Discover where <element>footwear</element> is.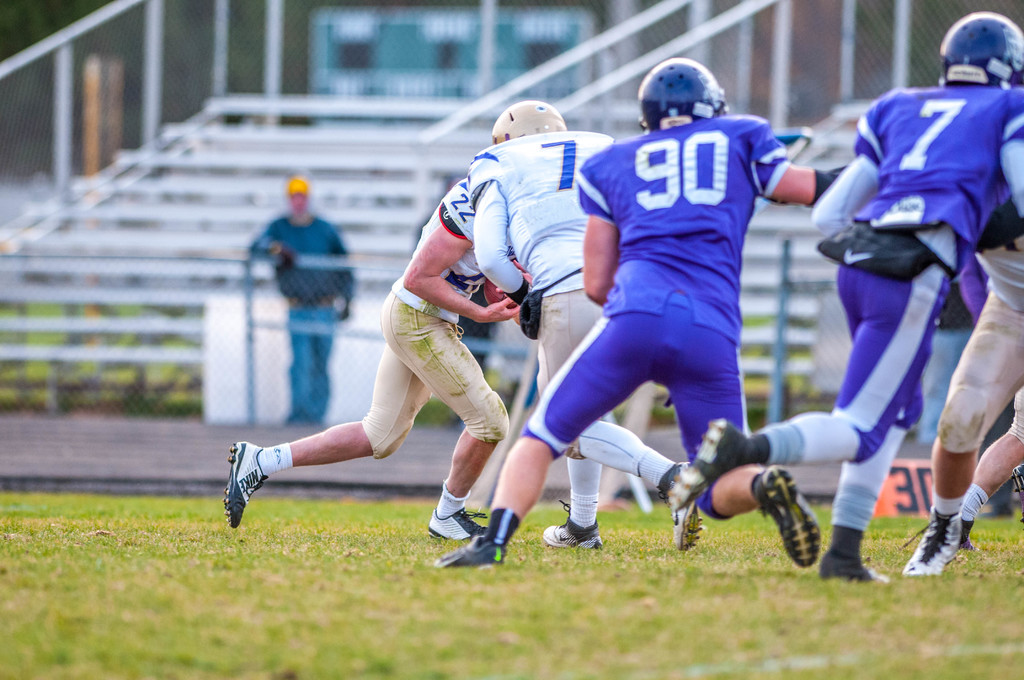
Discovered at [662, 460, 701, 554].
